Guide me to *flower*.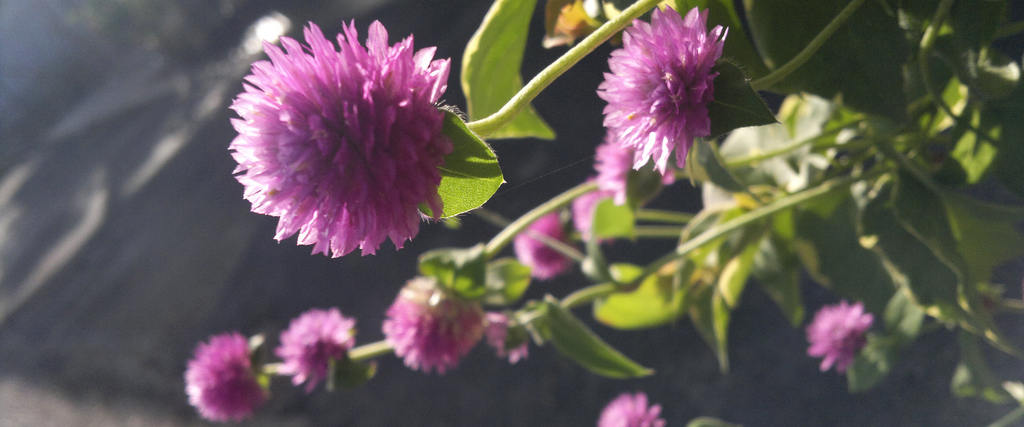
Guidance: x1=799, y1=292, x2=890, y2=372.
